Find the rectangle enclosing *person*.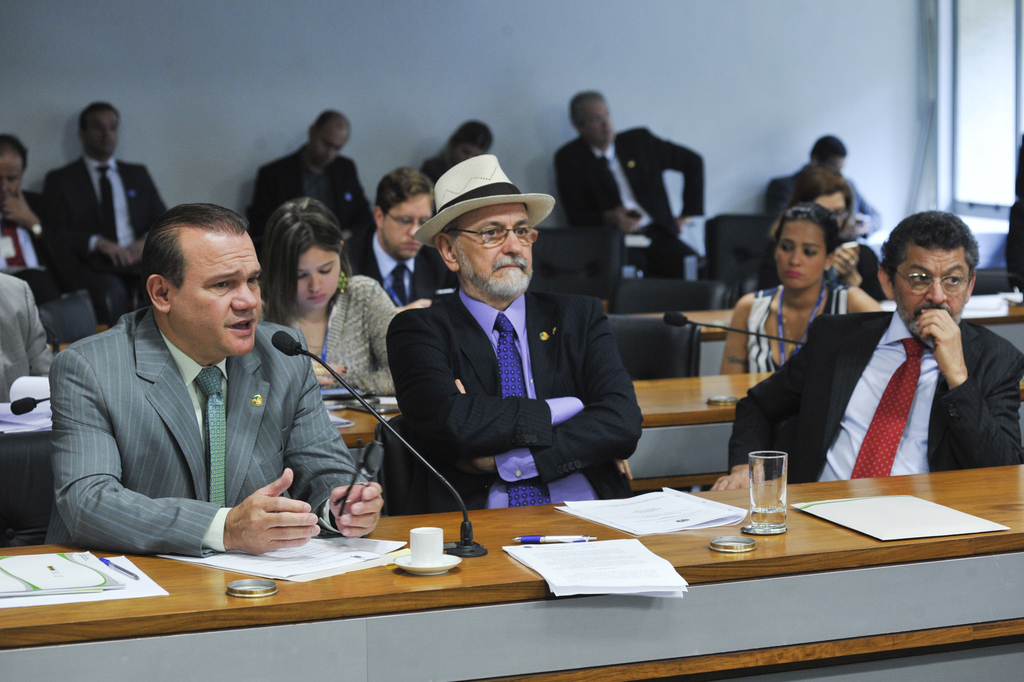
{"x1": 735, "y1": 210, "x2": 1012, "y2": 480}.
